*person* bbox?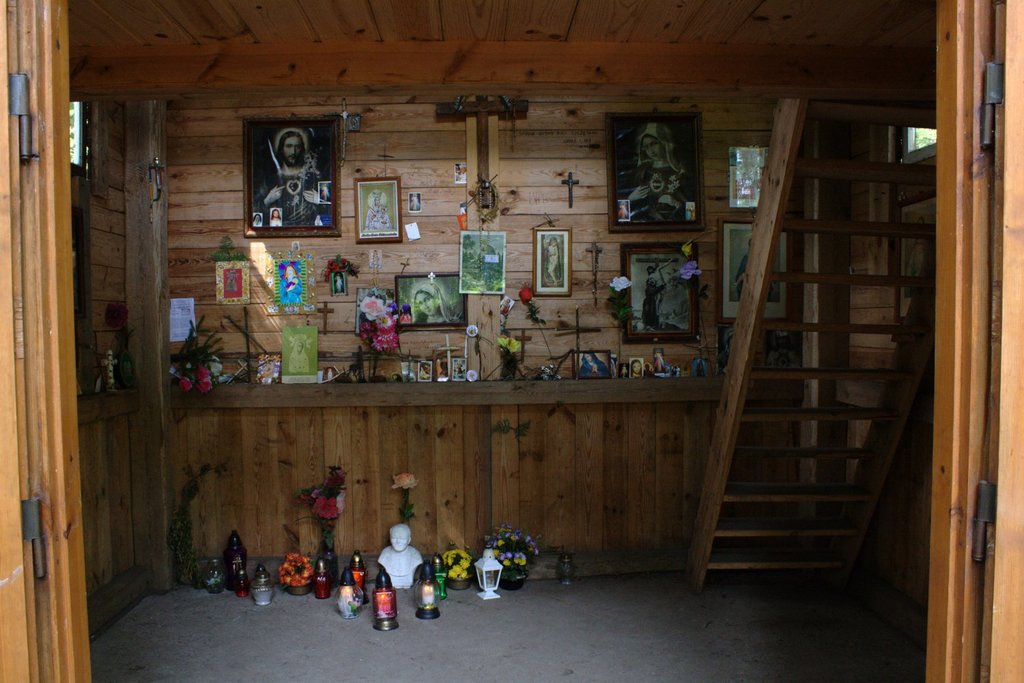
{"x1": 408, "y1": 282, "x2": 463, "y2": 323}
